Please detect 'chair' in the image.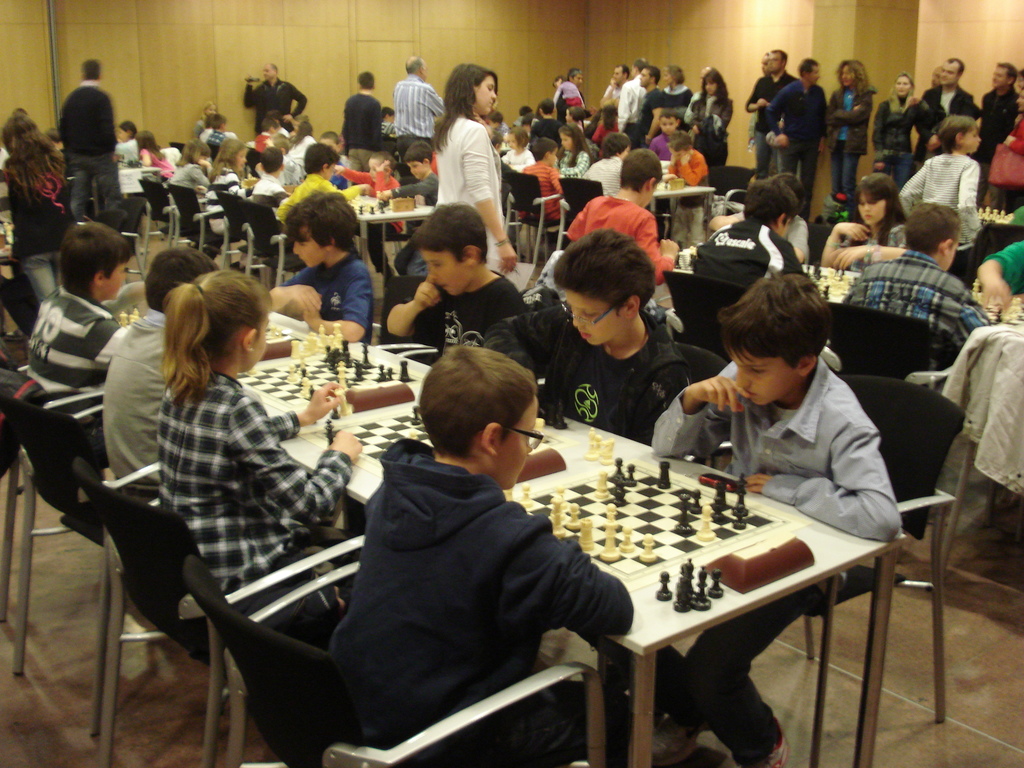
bbox(164, 178, 227, 253).
